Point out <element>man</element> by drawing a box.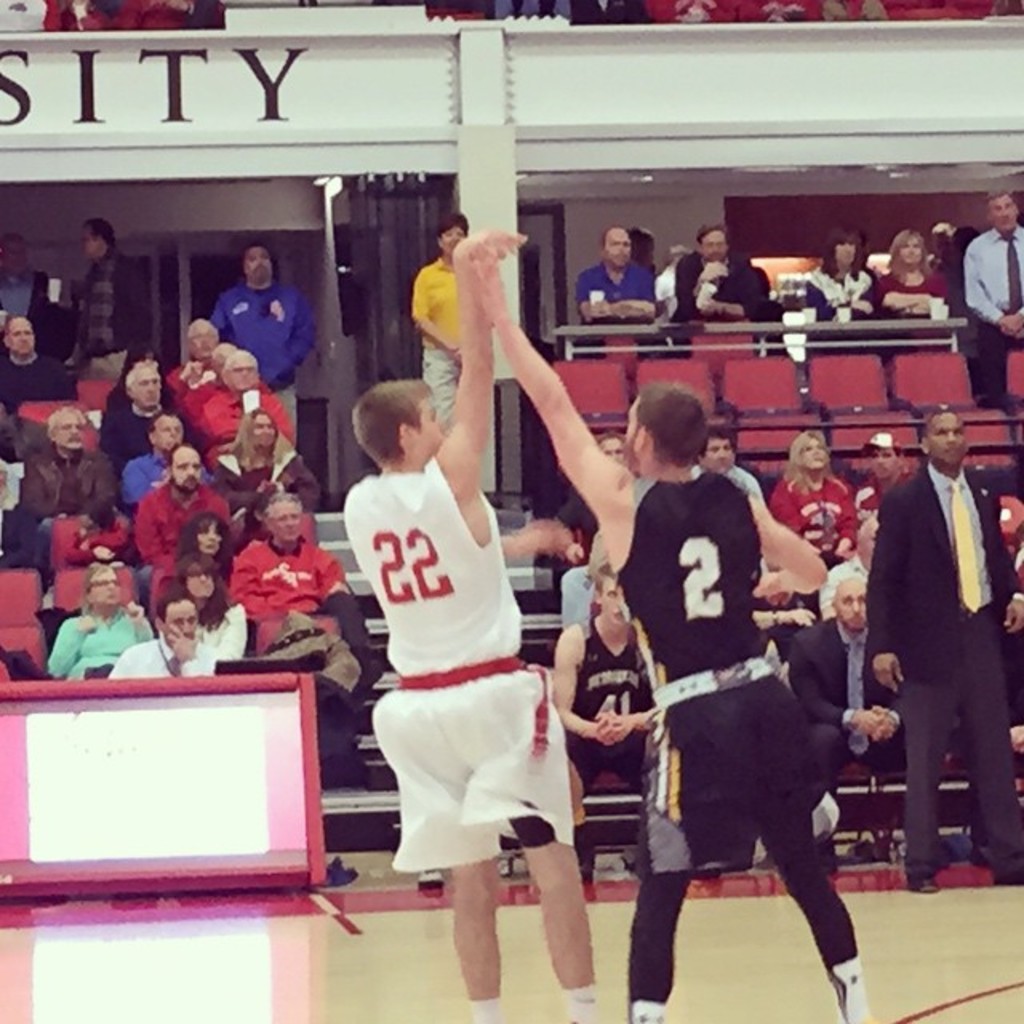
224 490 357 653.
